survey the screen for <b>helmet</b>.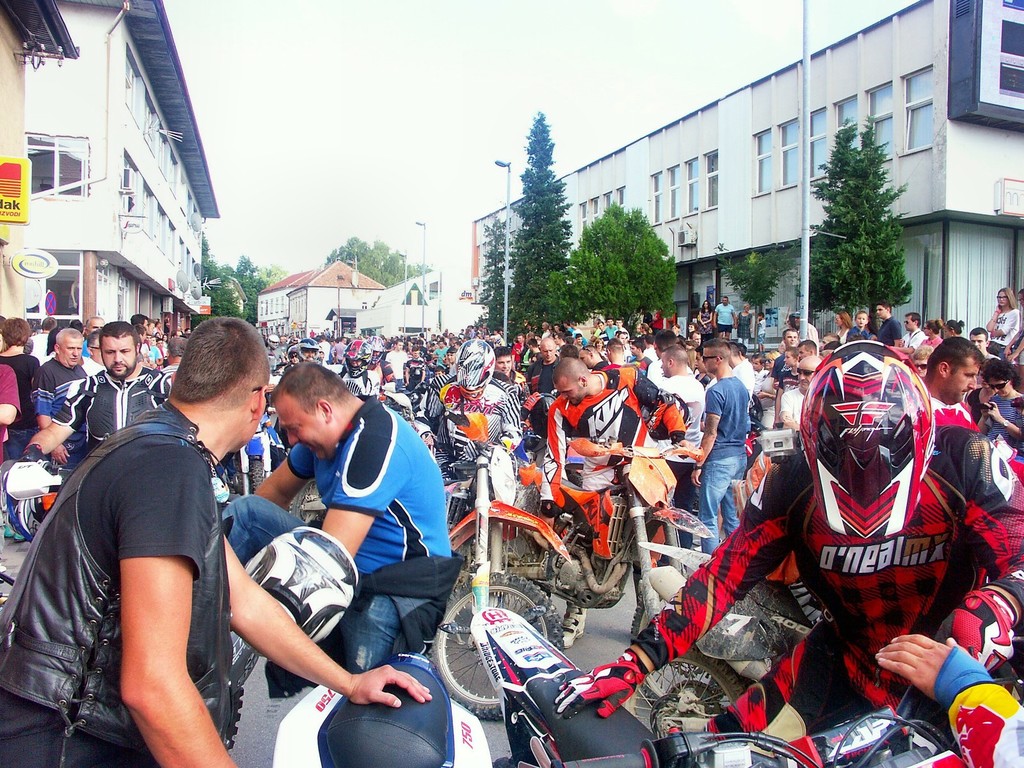
Survey found: crop(300, 339, 319, 360).
